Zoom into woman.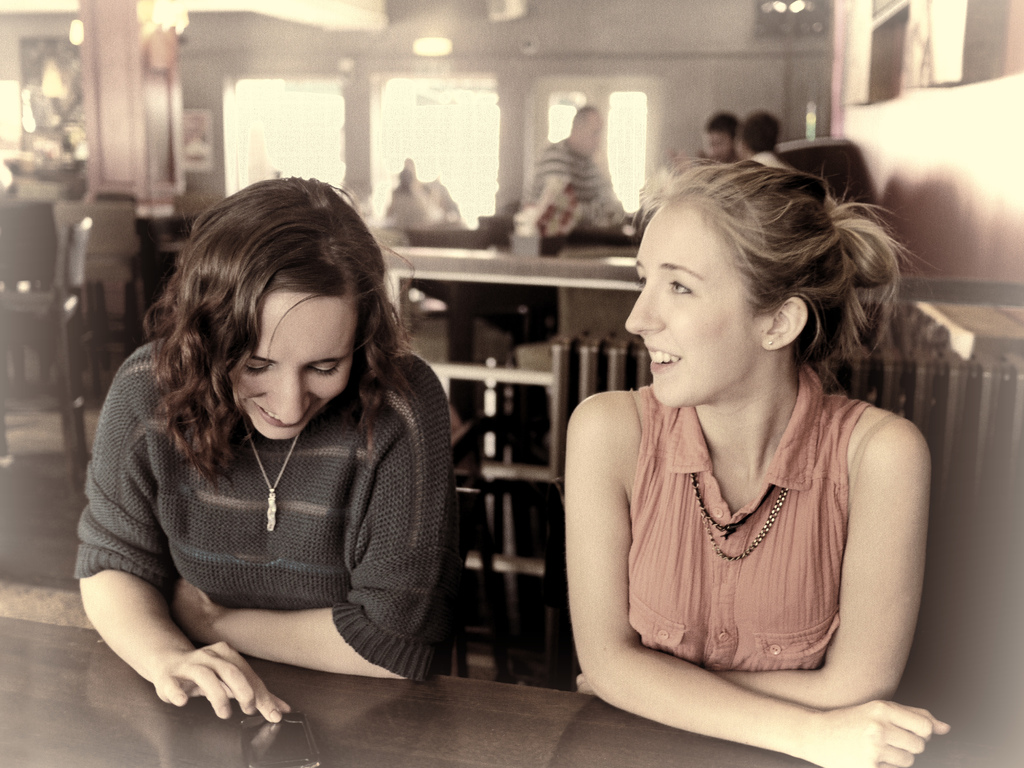
Zoom target: (69, 173, 452, 721).
